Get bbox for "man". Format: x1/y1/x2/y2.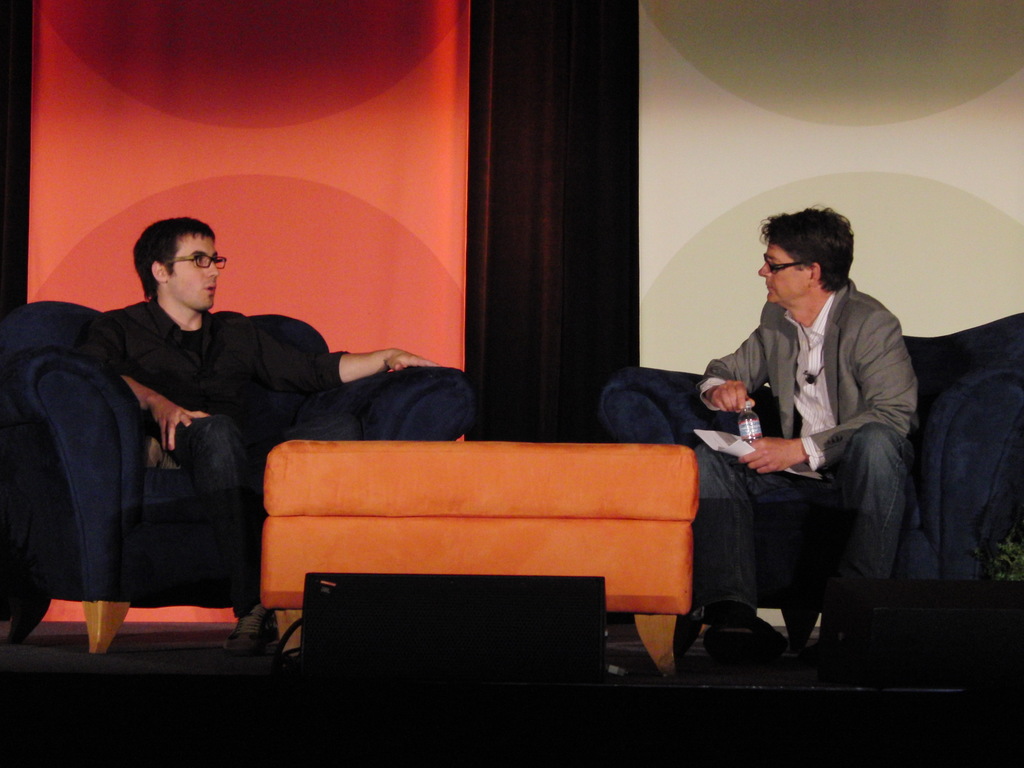
684/215/941/660.
